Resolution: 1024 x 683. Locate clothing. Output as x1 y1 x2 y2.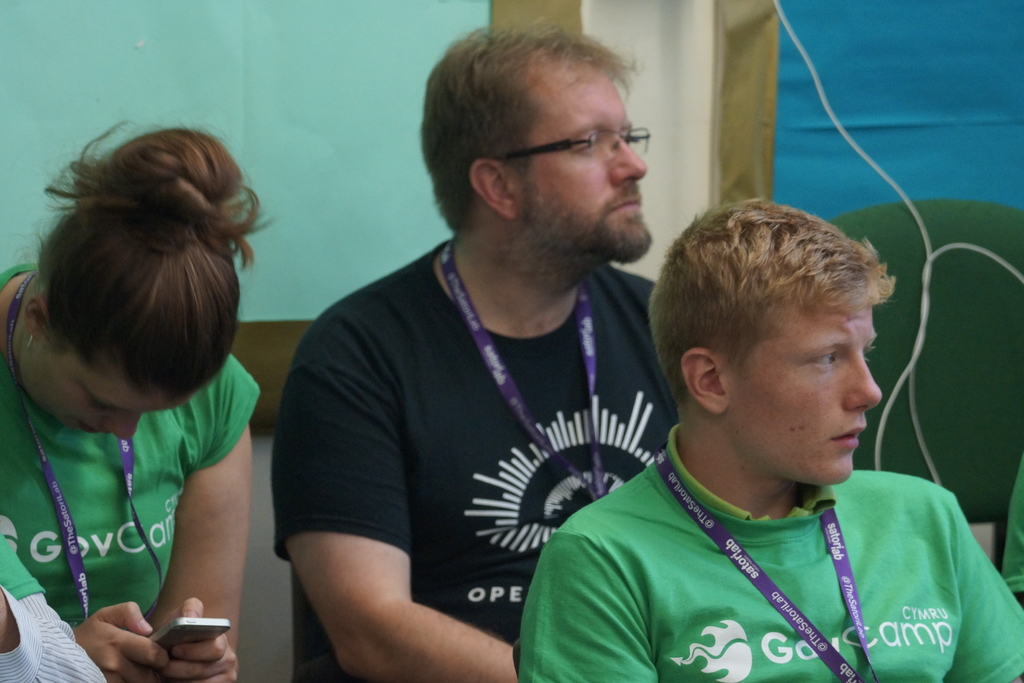
0 534 111 682.
